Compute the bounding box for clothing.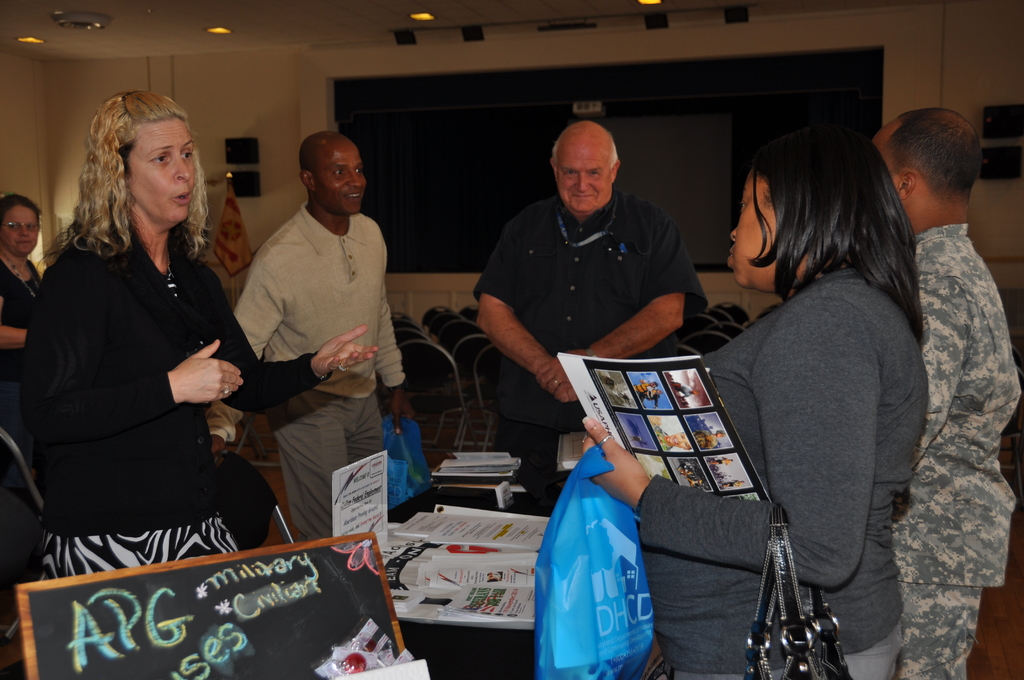
x1=471 y1=193 x2=708 y2=514.
